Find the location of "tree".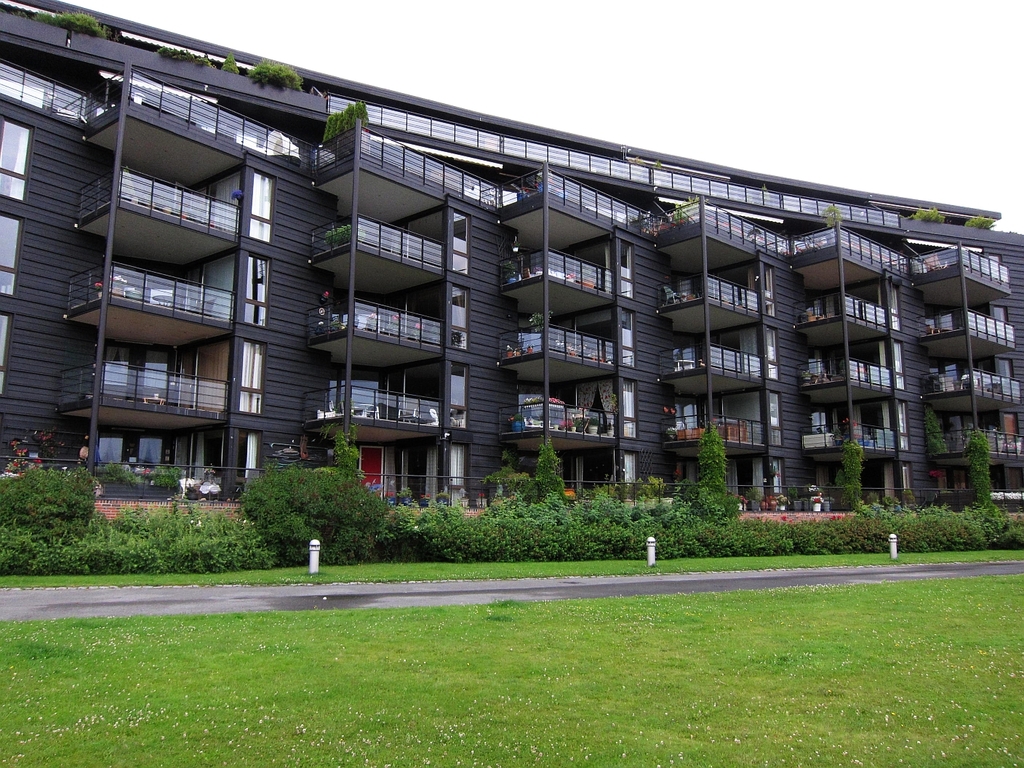
Location: rect(964, 431, 991, 508).
